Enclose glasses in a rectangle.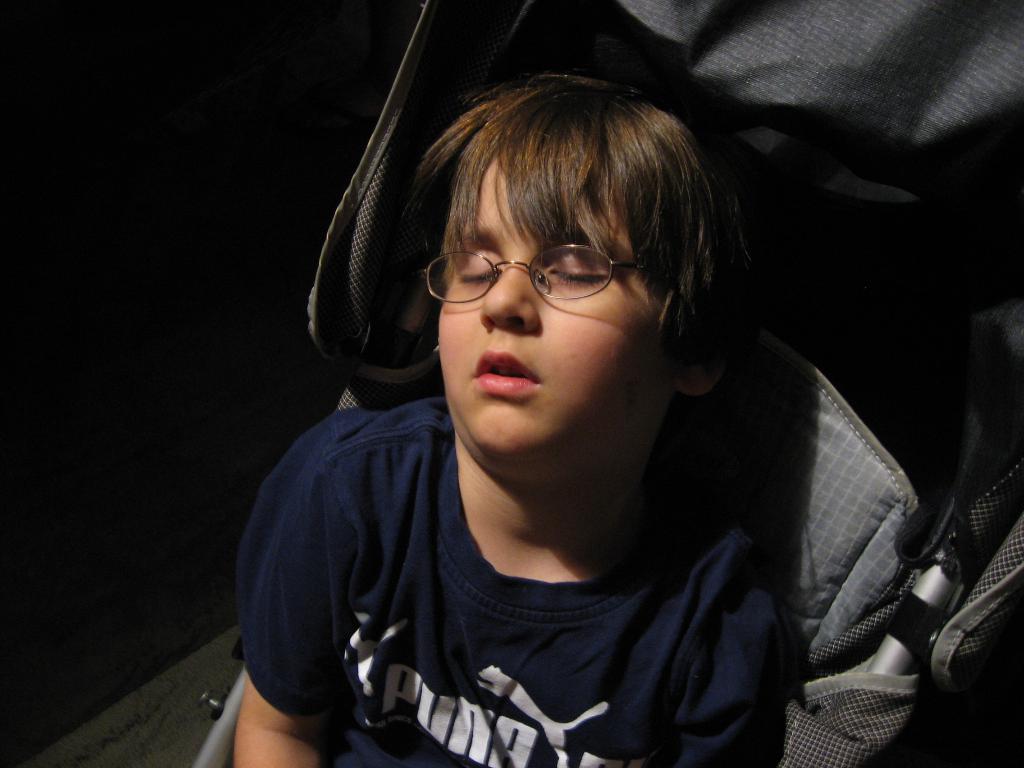
<box>422,239,653,306</box>.
